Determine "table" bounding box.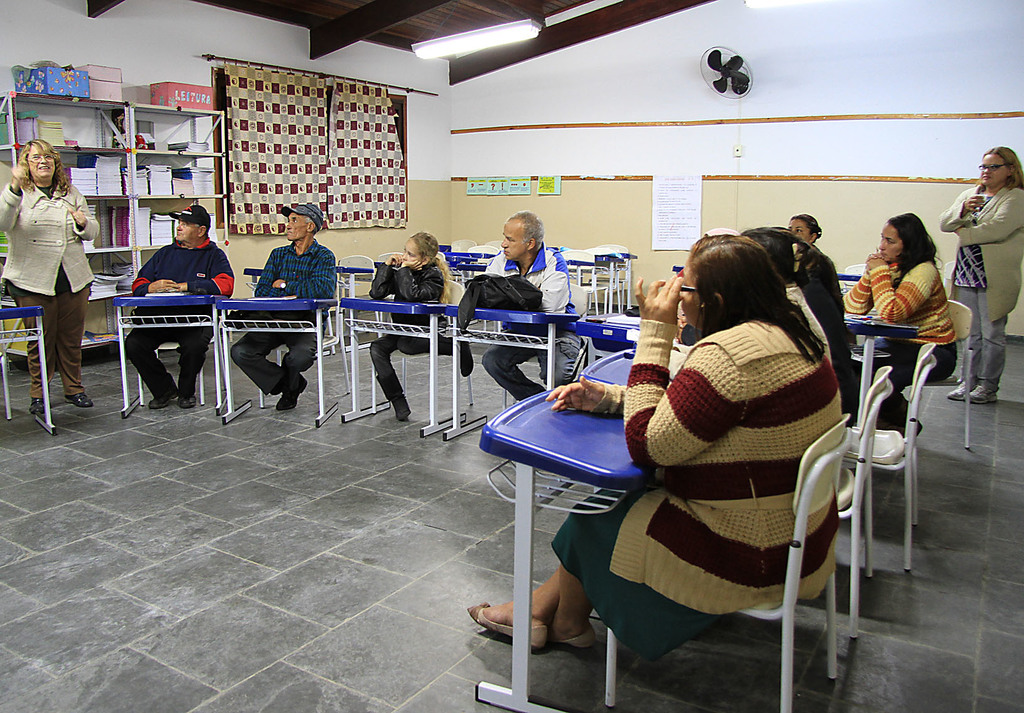
Determined: Rect(842, 315, 924, 424).
